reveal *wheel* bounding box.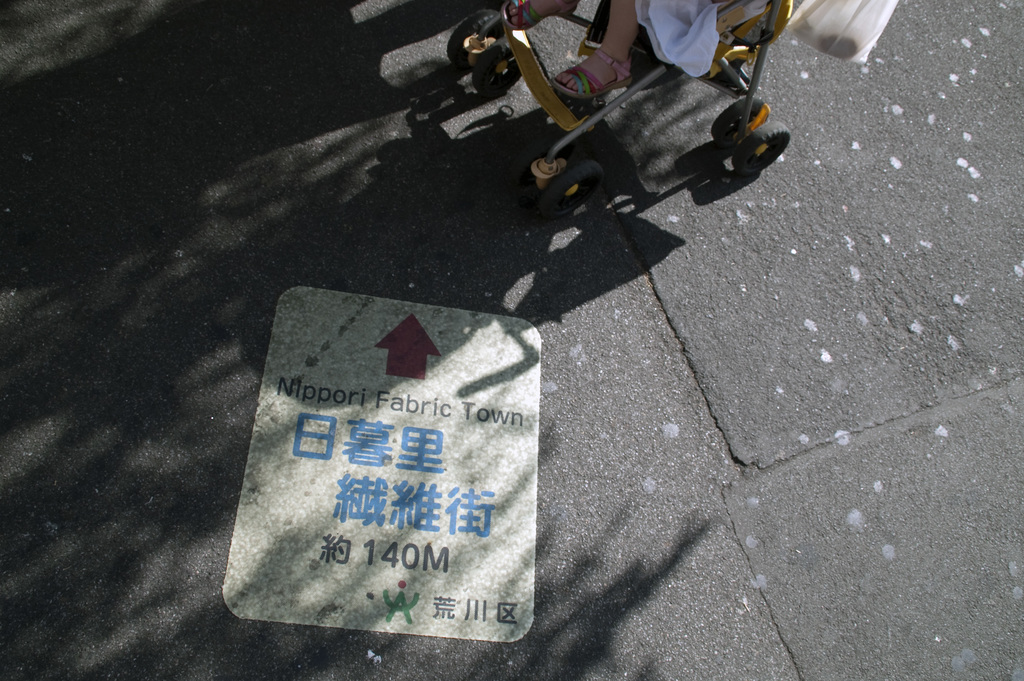
Revealed: x1=446, y1=4, x2=502, y2=68.
